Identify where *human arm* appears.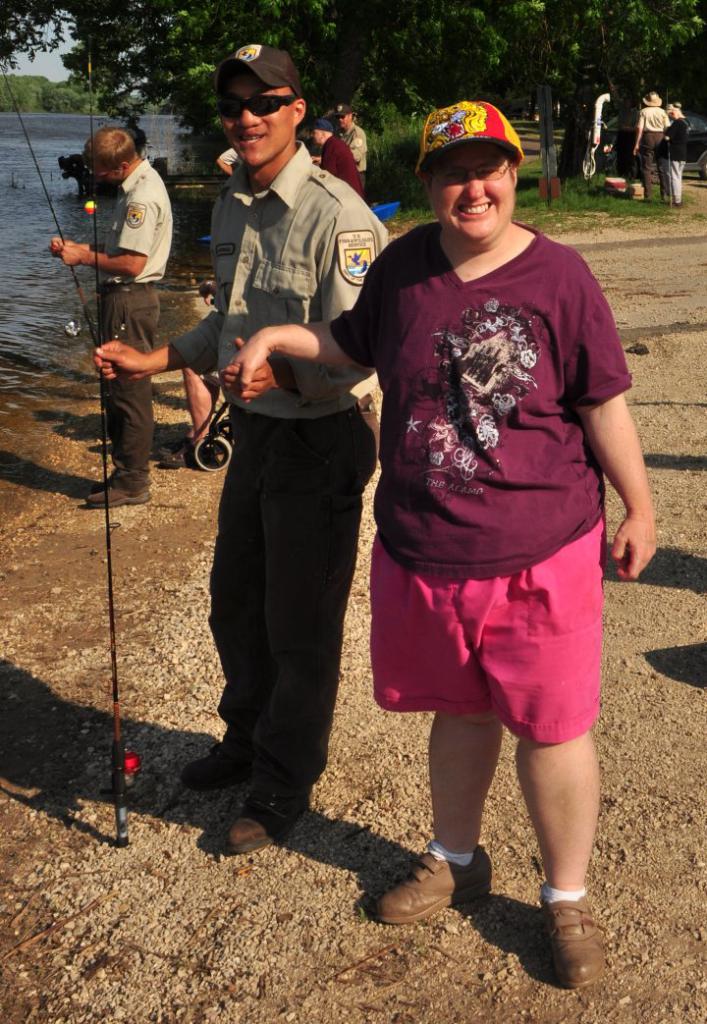
Appears at [x1=217, y1=198, x2=403, y2=399].
